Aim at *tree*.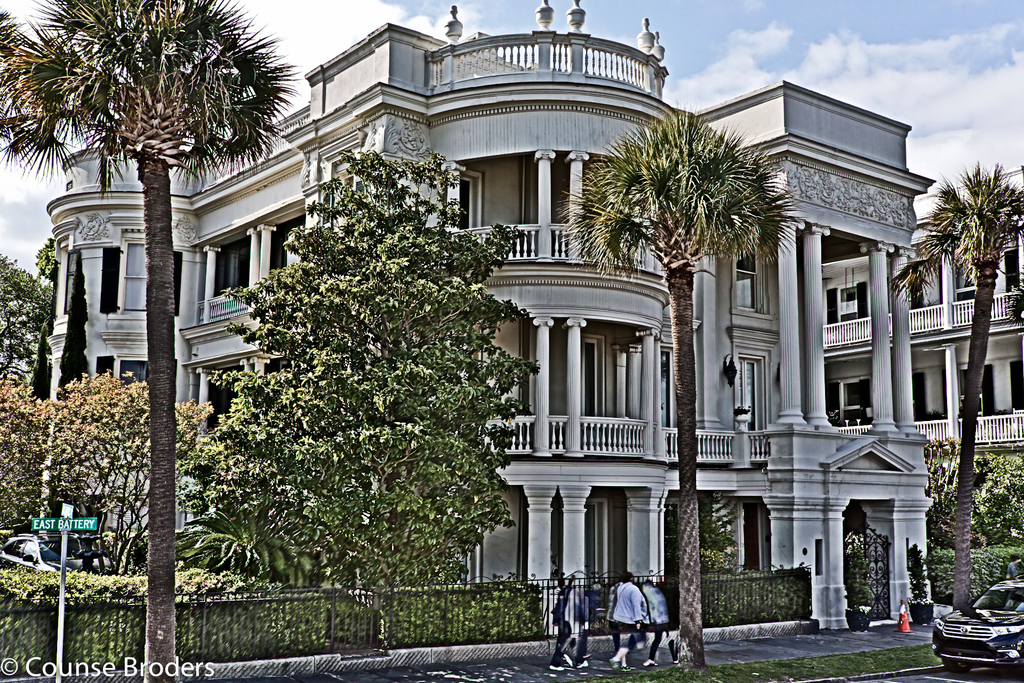
Aimed at l=4, t=255, r=51, b=414.
